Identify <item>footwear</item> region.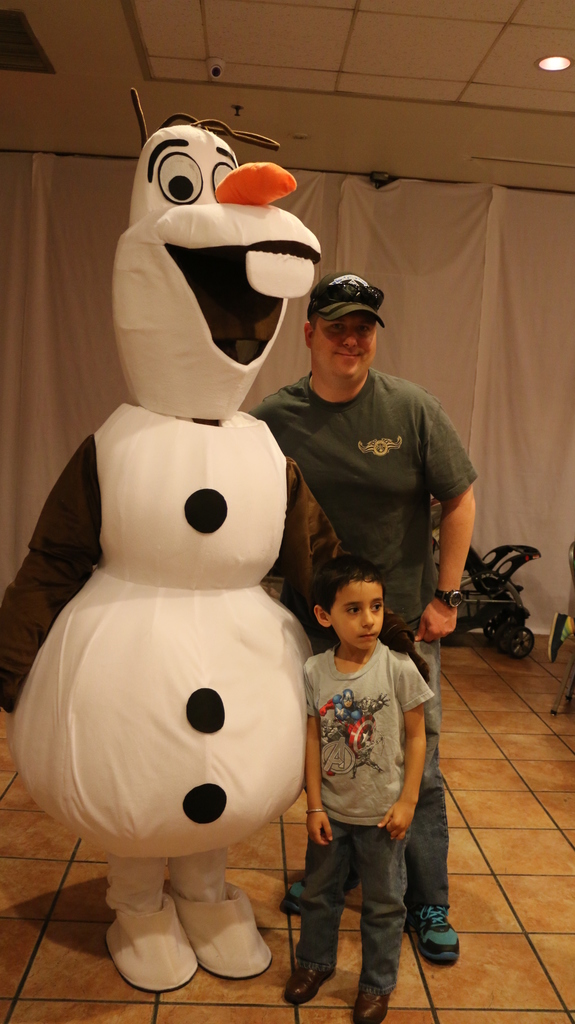
Region: rect(282, 963, 339, 1001).
